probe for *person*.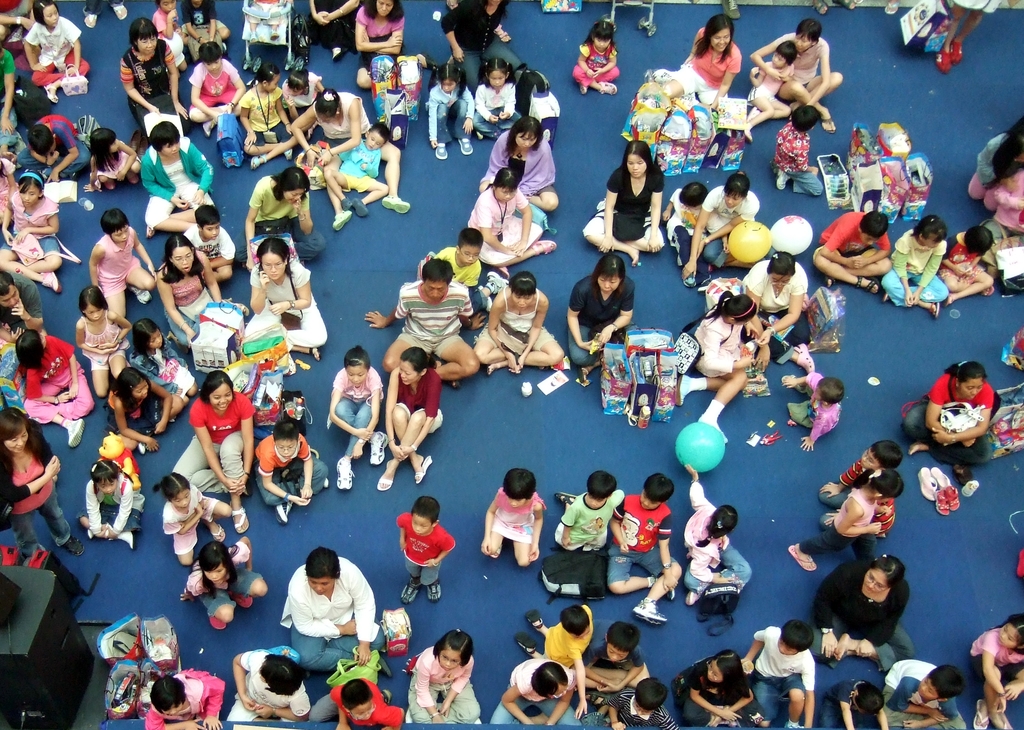
Probe result: locate(19, 105, 93, 191).
